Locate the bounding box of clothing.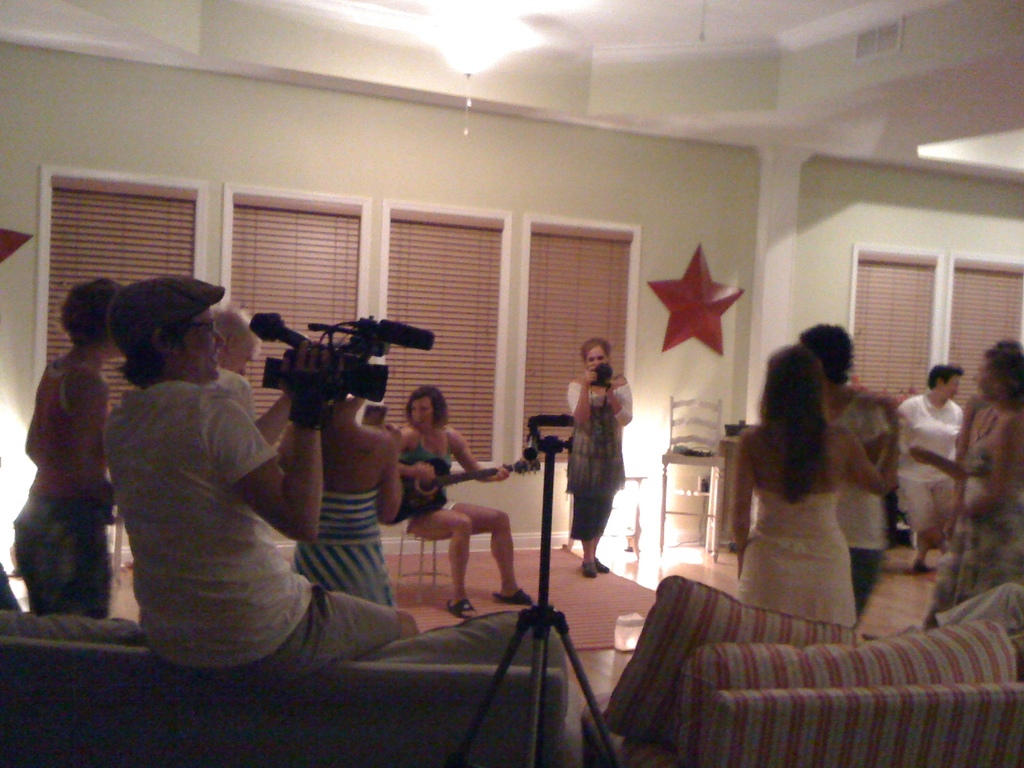
Bounding box: x1=563, y1=365, x2=643, y2=544.
